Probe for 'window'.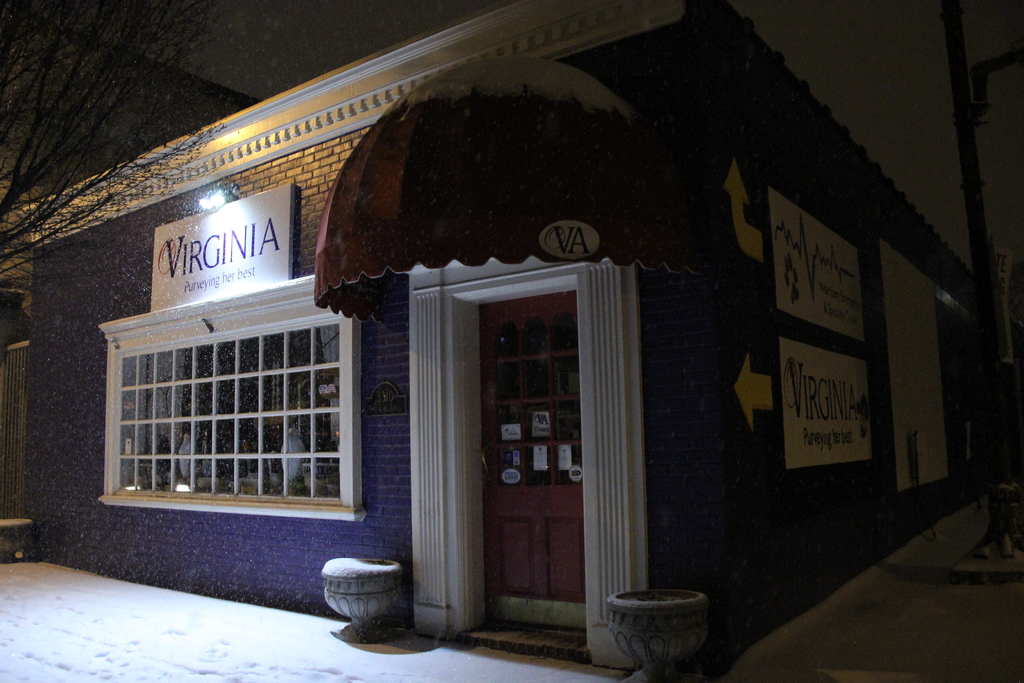
Probe result: locate(101, 300, 358, 517).
